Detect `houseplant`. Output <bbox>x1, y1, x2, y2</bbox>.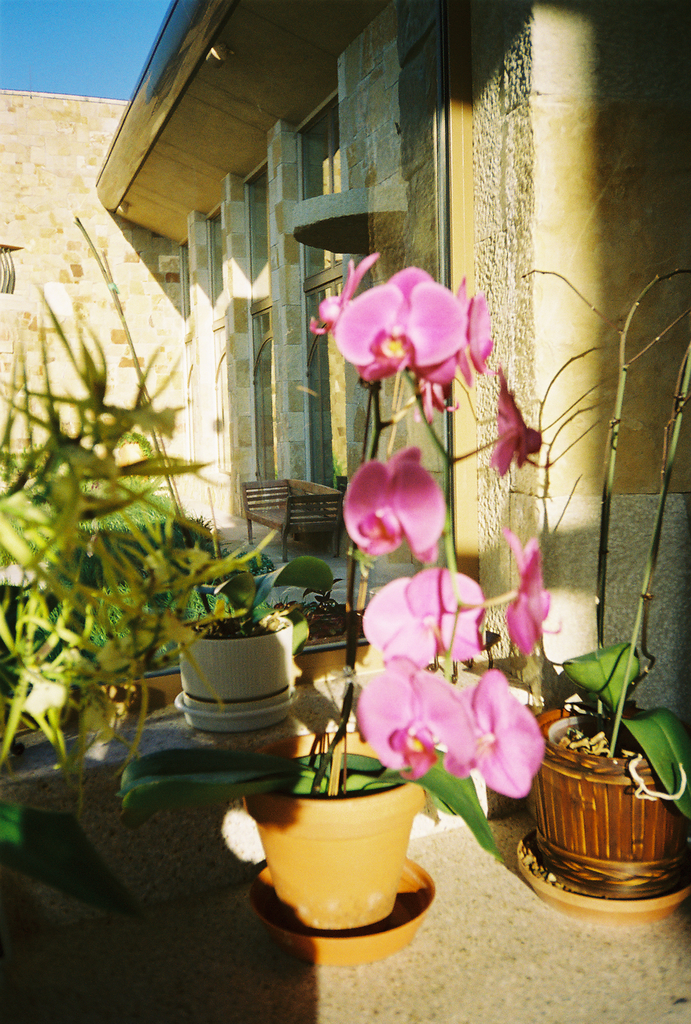
<bbox>215, 257, 535, 952</bbox>.
